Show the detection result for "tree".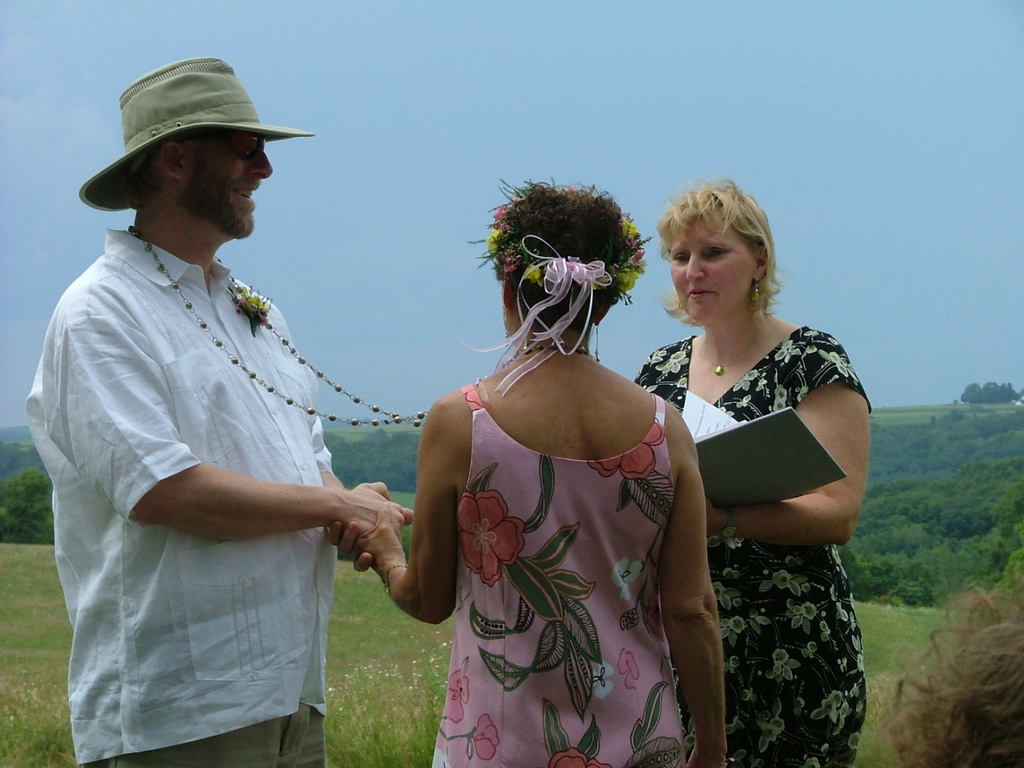
(left=855, top=394, right=1023, bottom=625).
